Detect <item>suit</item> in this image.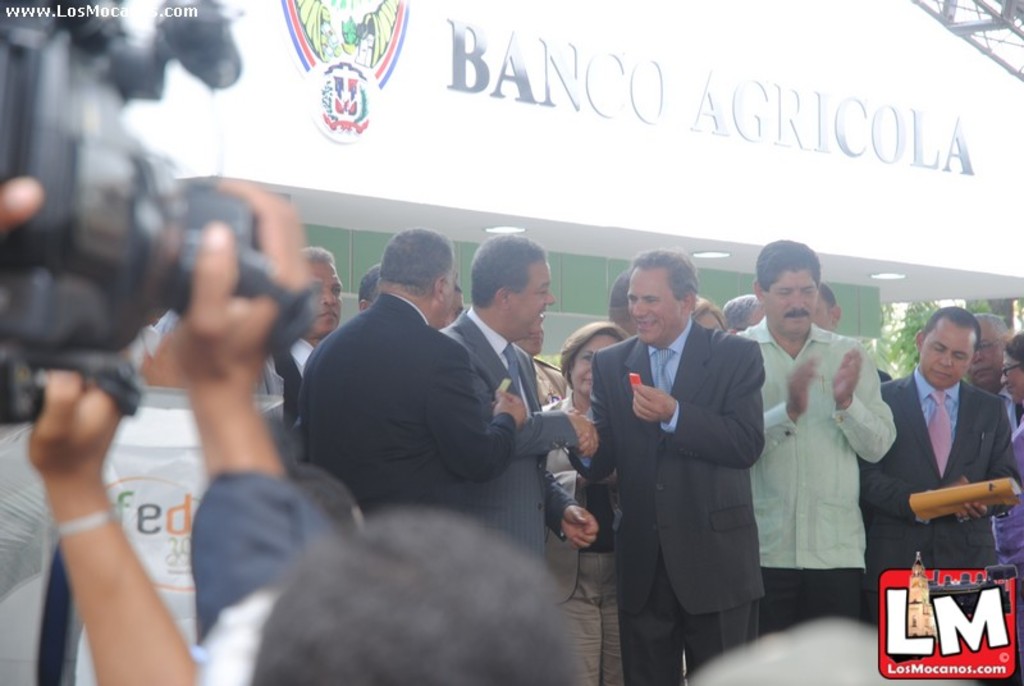
Detection: box(440, 299, 580, 578).
